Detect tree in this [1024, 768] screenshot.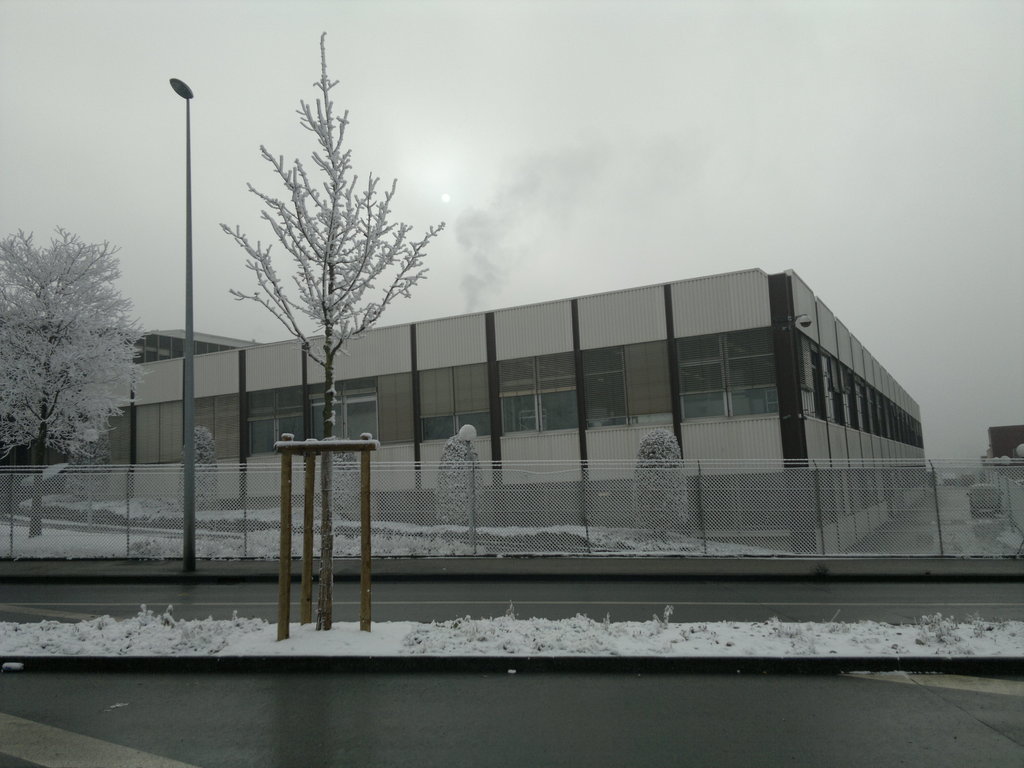
Detection: <region>622, 425, 698, 543</region>.
